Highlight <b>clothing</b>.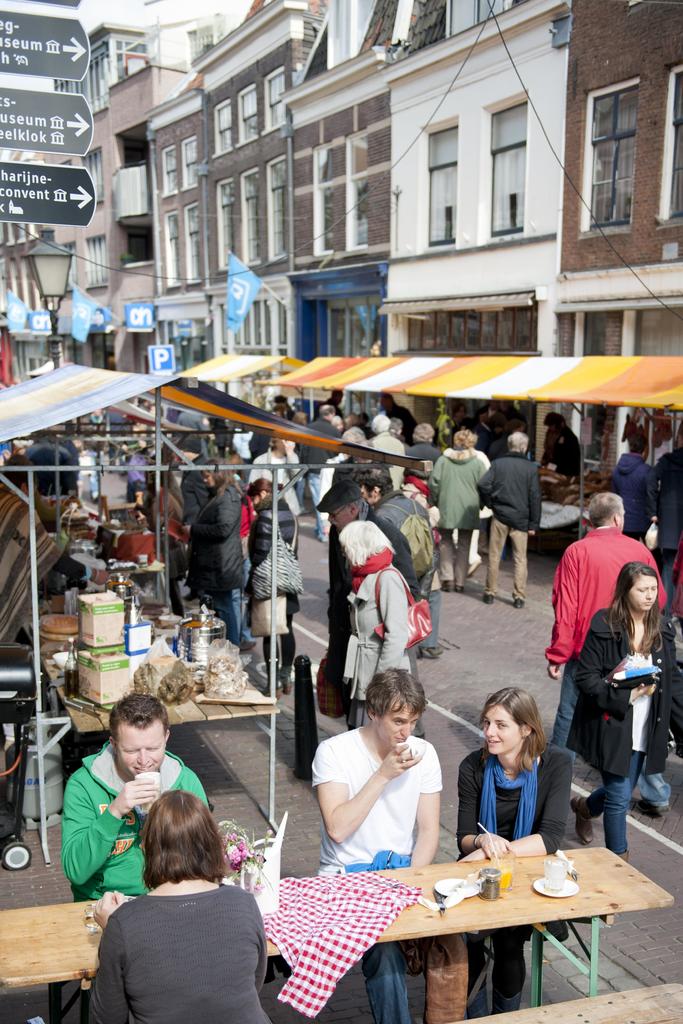
Highlighted region: 186, 487, 247, 650.
